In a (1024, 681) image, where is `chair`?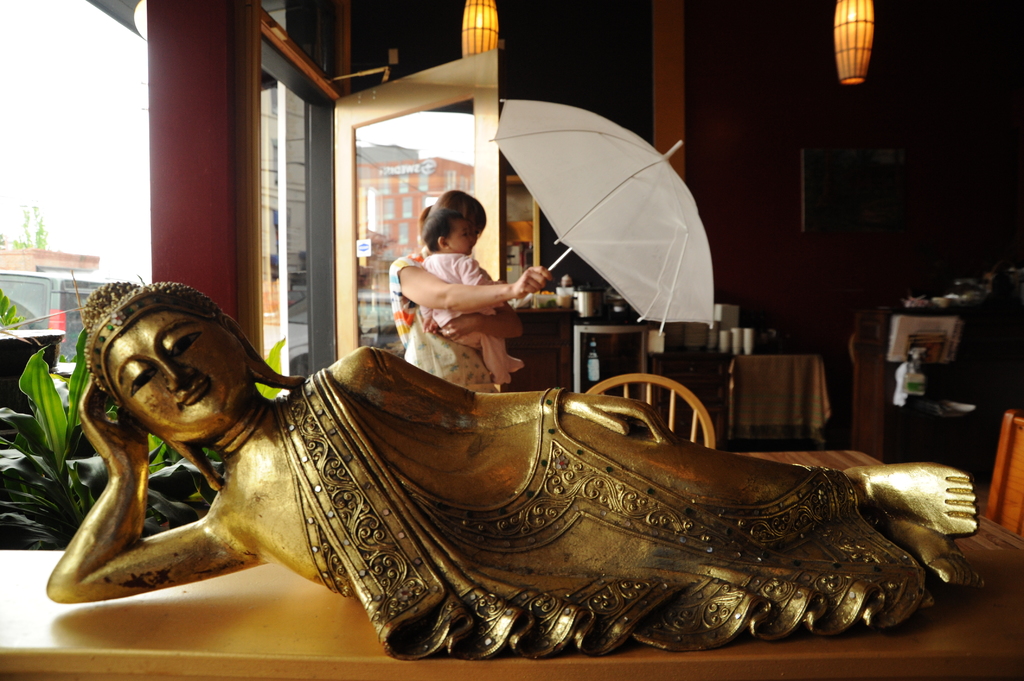
[left=585, top=373, right=717, bottom=447].
